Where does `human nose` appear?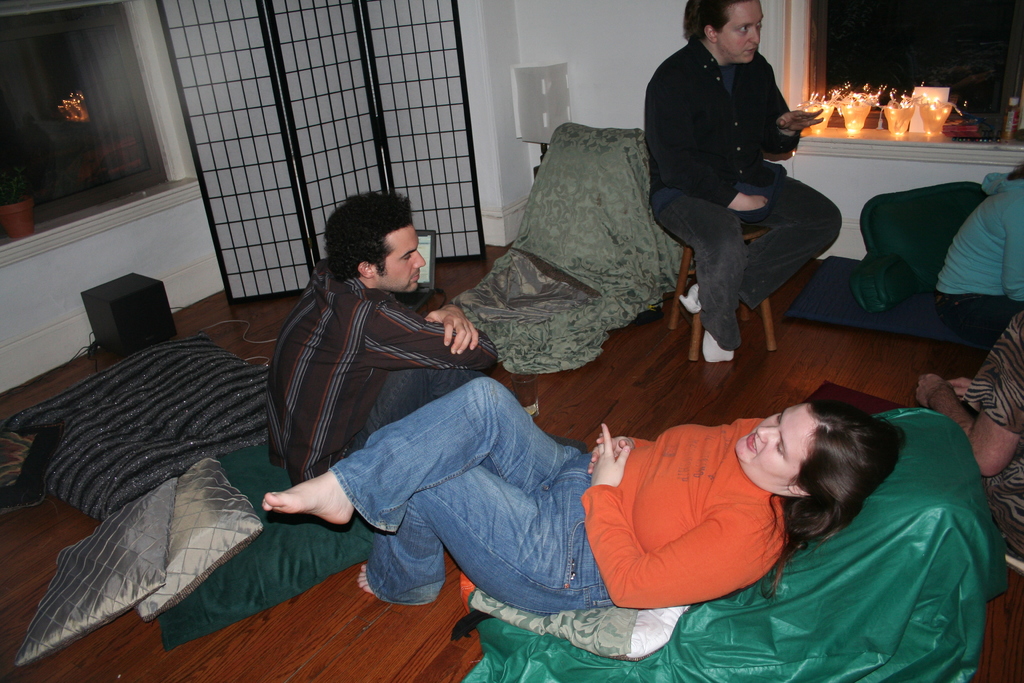
Appears at 413 255 428 270.
